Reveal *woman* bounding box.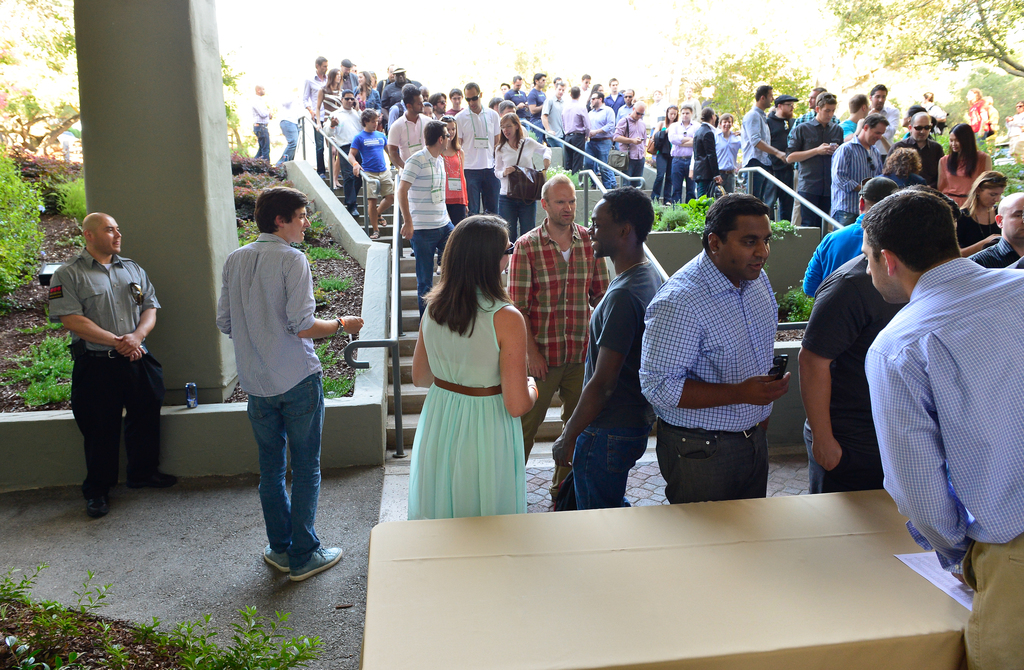
Revealed: (934,122,992,207).
